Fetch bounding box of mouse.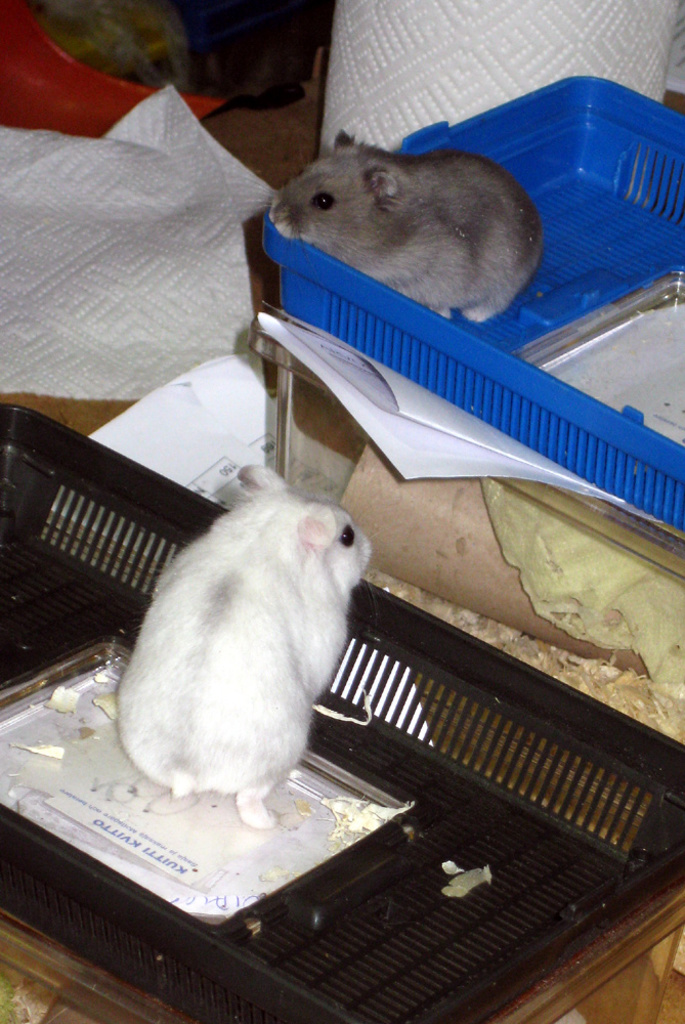
Bbox: bbox=[274, 119, 554, 299].
